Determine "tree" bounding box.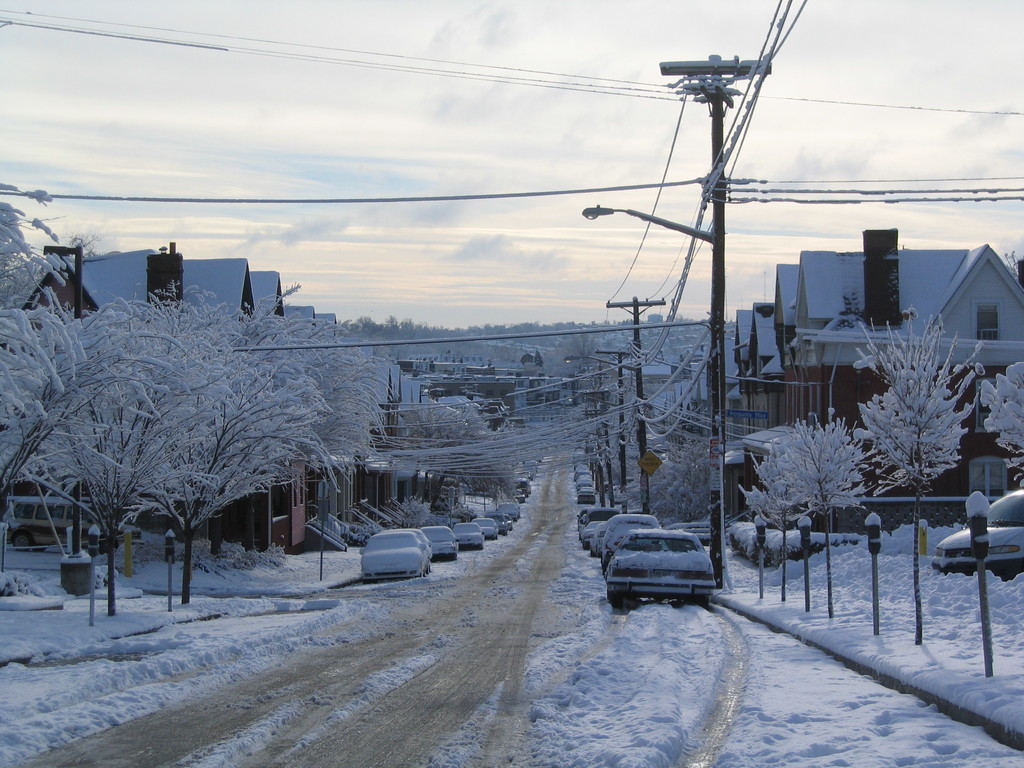
Determined: crop(8, 283, 239, 611).
